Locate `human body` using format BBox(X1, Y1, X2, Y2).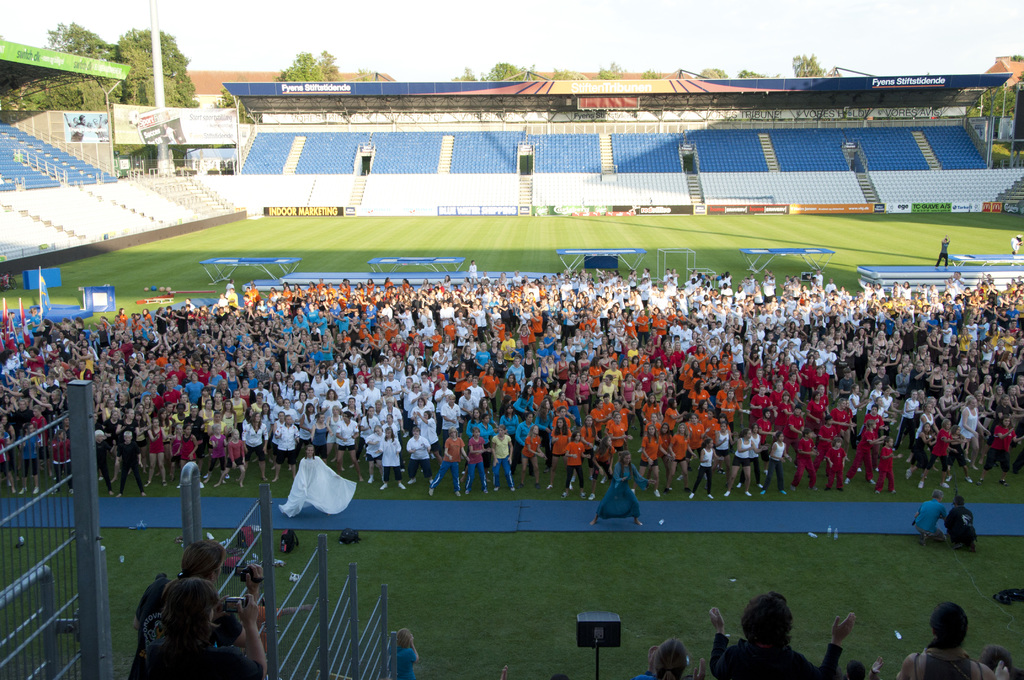
BBox(488, 426, 513, 485).
